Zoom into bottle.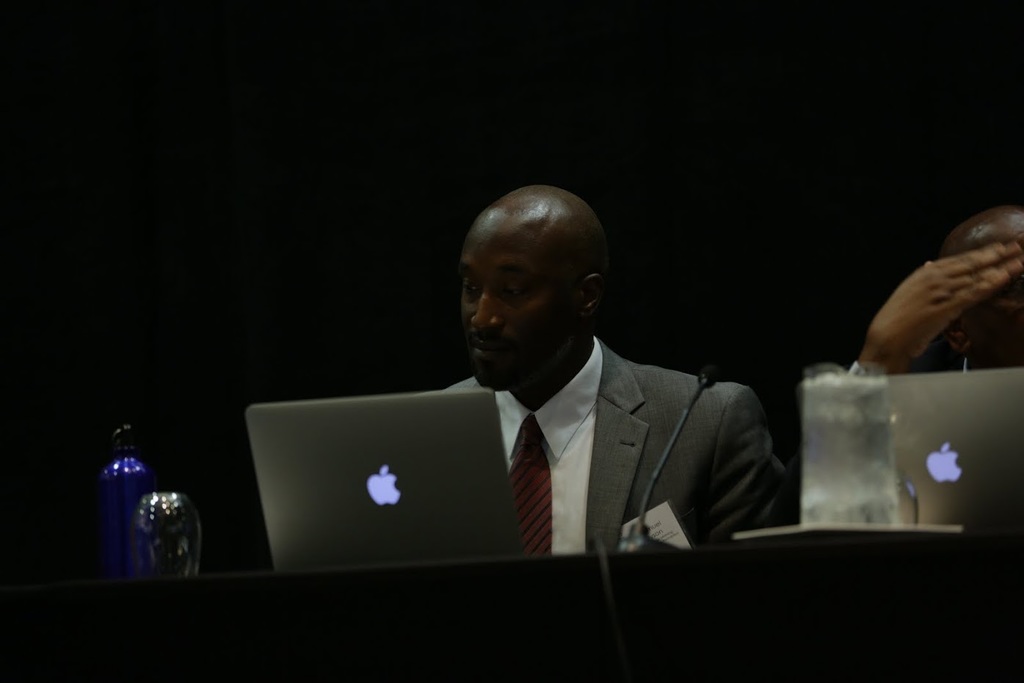
Zoom target: <region>134, 455, 197, 578</region>.
